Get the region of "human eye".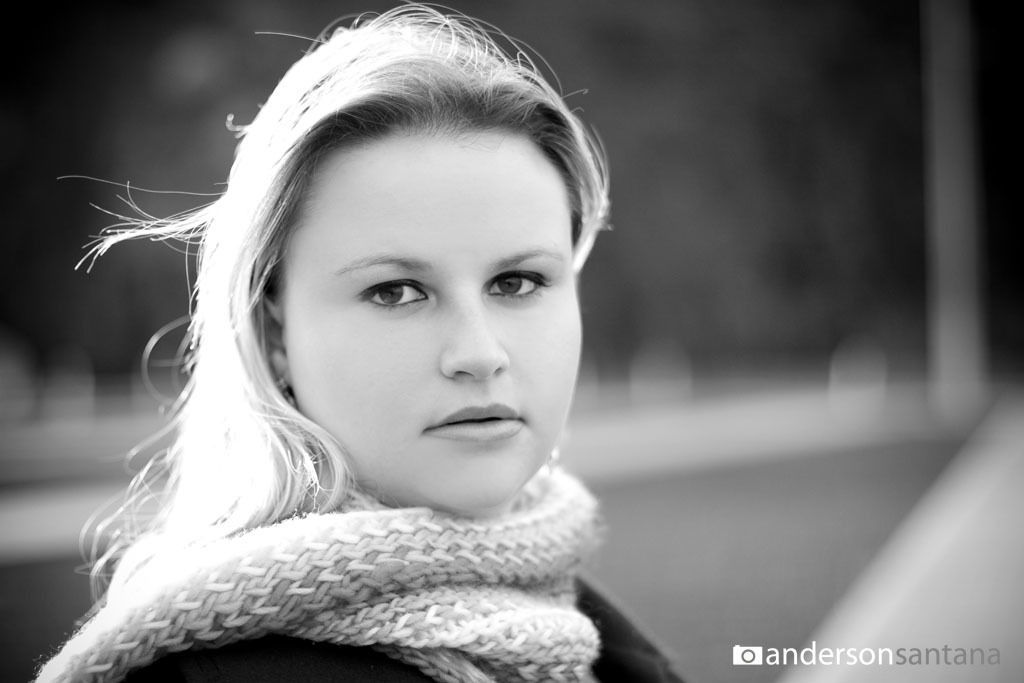
bbox=(357, 272, 432, 317).
